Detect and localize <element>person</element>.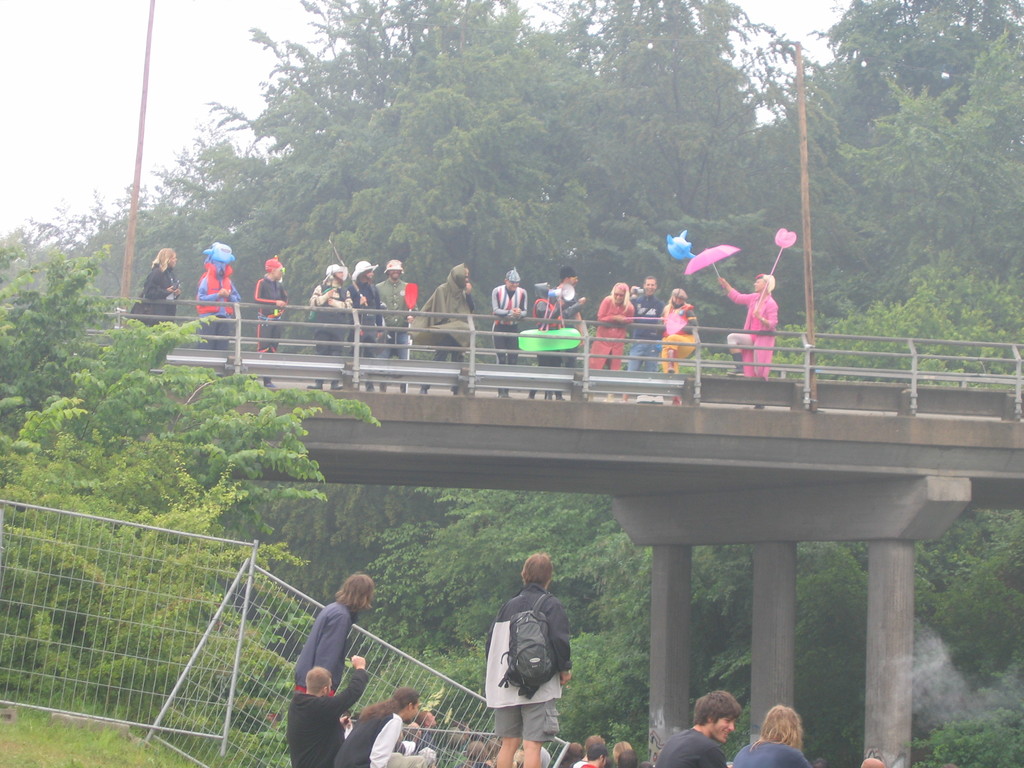
Localized at rect(428, 270, 473, 362).
